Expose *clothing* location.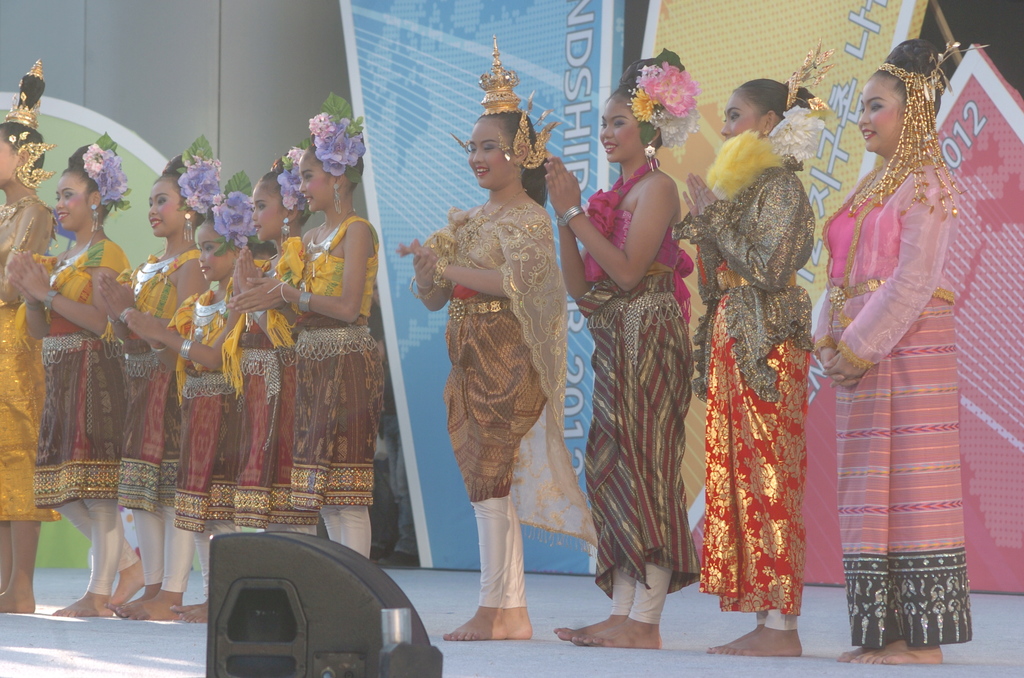
Exposed at {"left": 438, "top": 198, "right": 595, "bottom": 609}.
